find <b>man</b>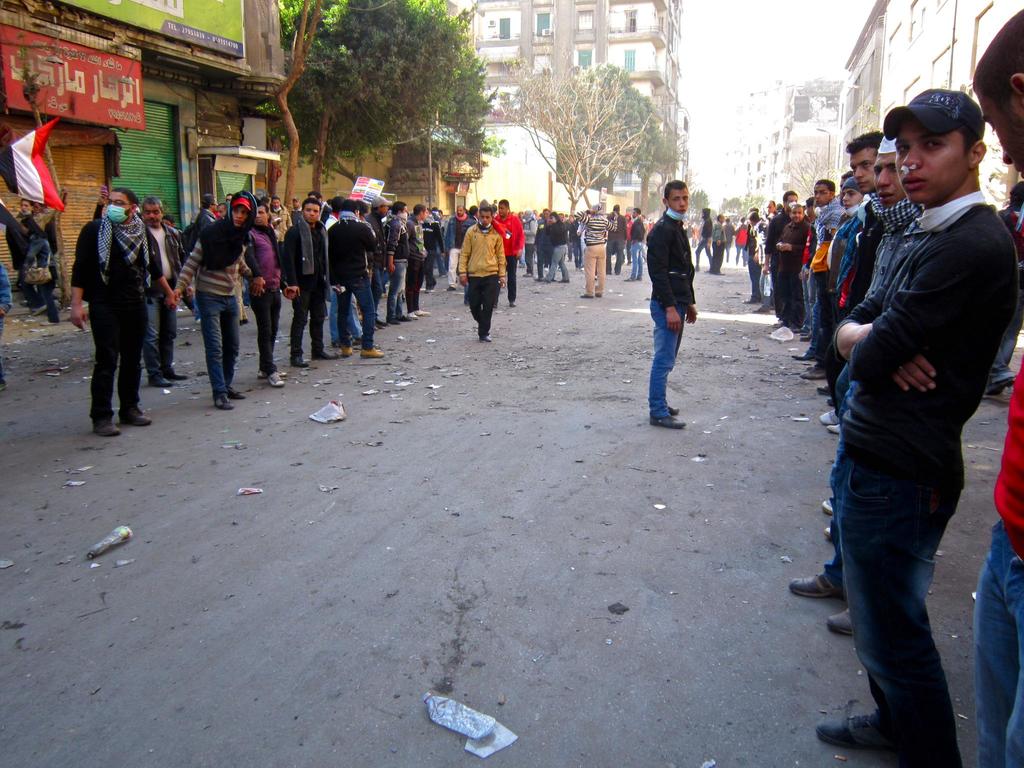
[580, 203, 611, 302]
